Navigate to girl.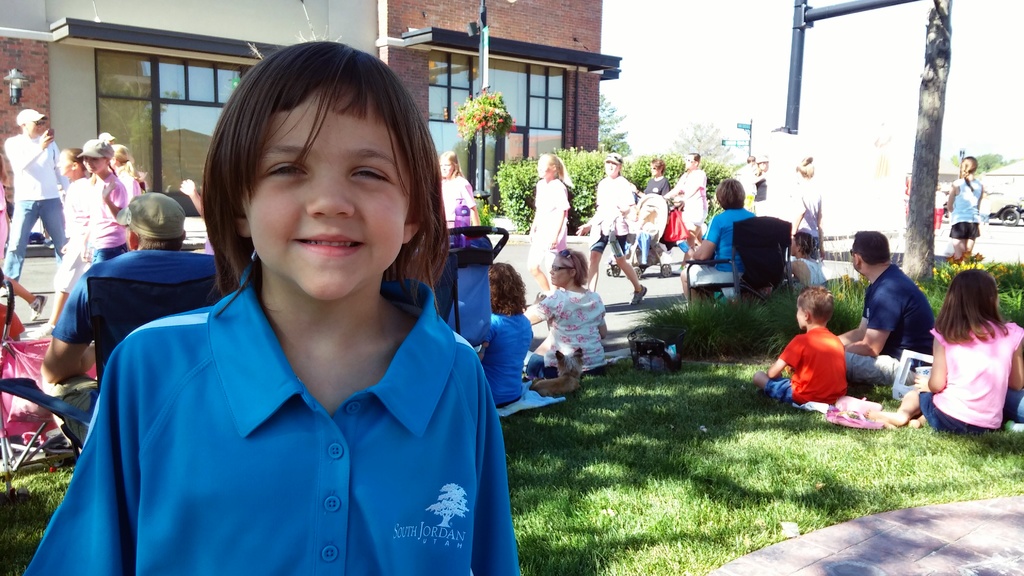
Navigation target: detection(24, 35, 519, 575).
